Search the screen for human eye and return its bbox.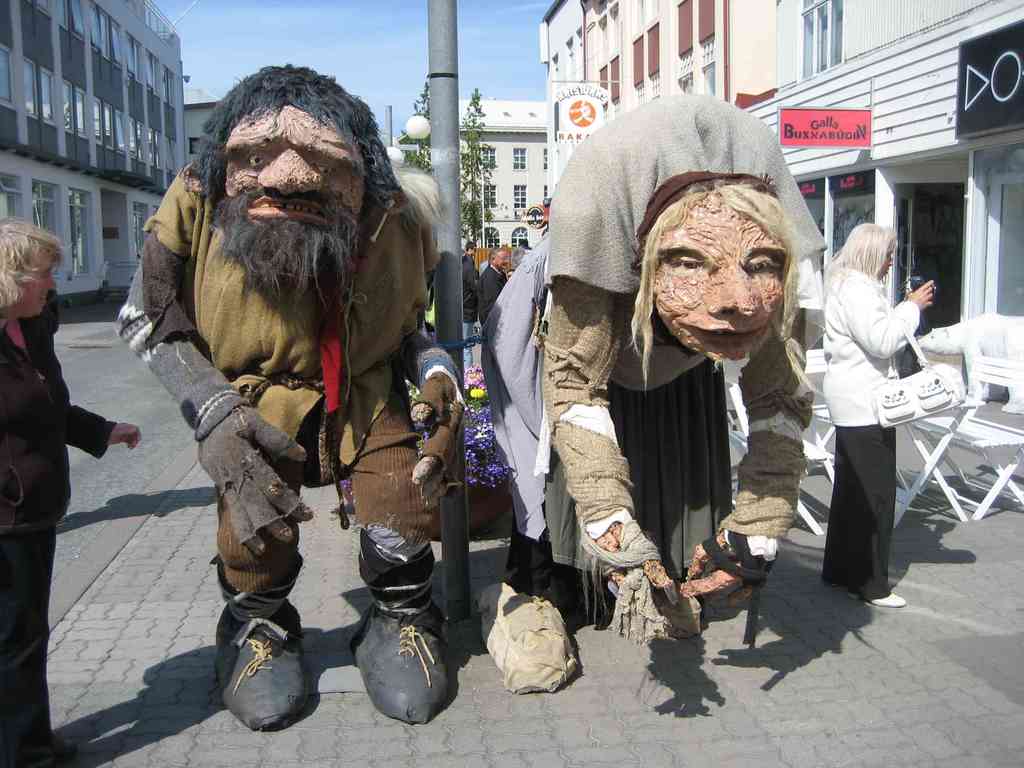
Found: (x1=246, y1=154, x2=263, y2=169).
